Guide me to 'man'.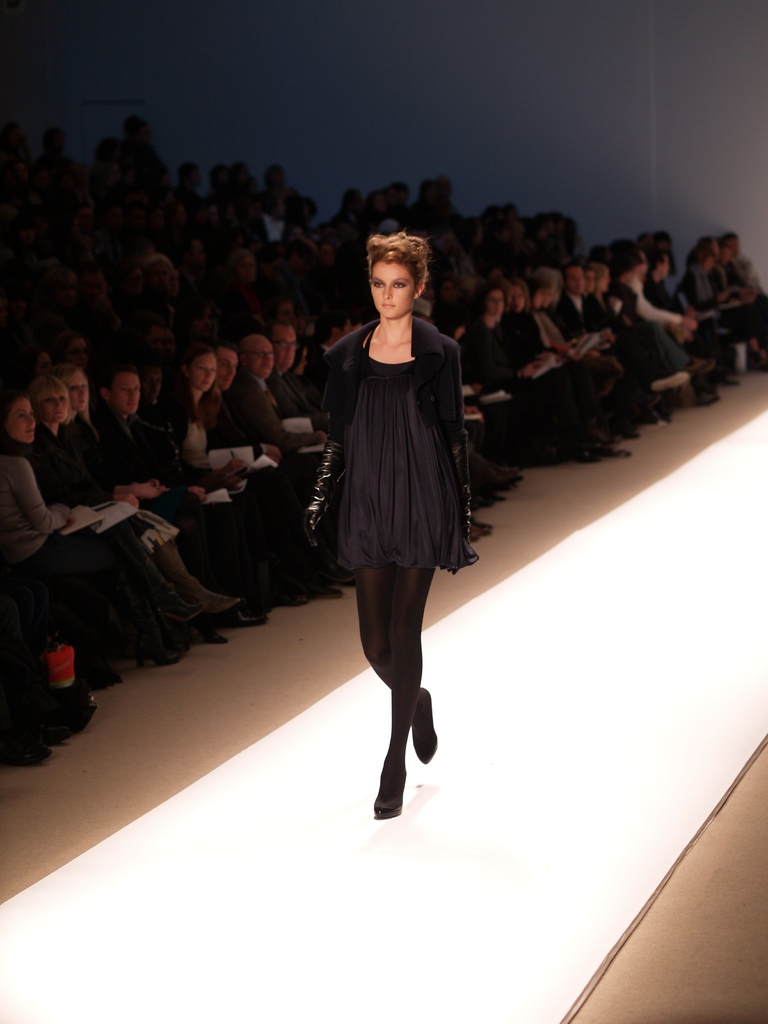
Guidance: x1=93 y1=364 x2=212 y2=585.
